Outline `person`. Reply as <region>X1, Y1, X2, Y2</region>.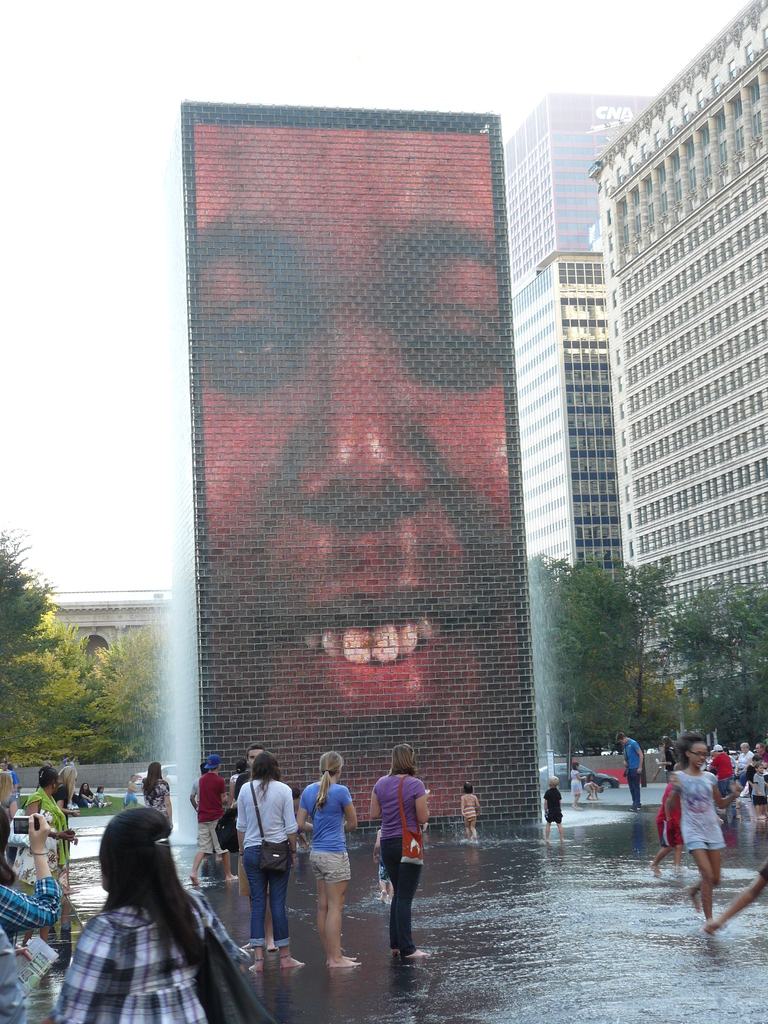
<region>196, 760, 222, 883</region>.
